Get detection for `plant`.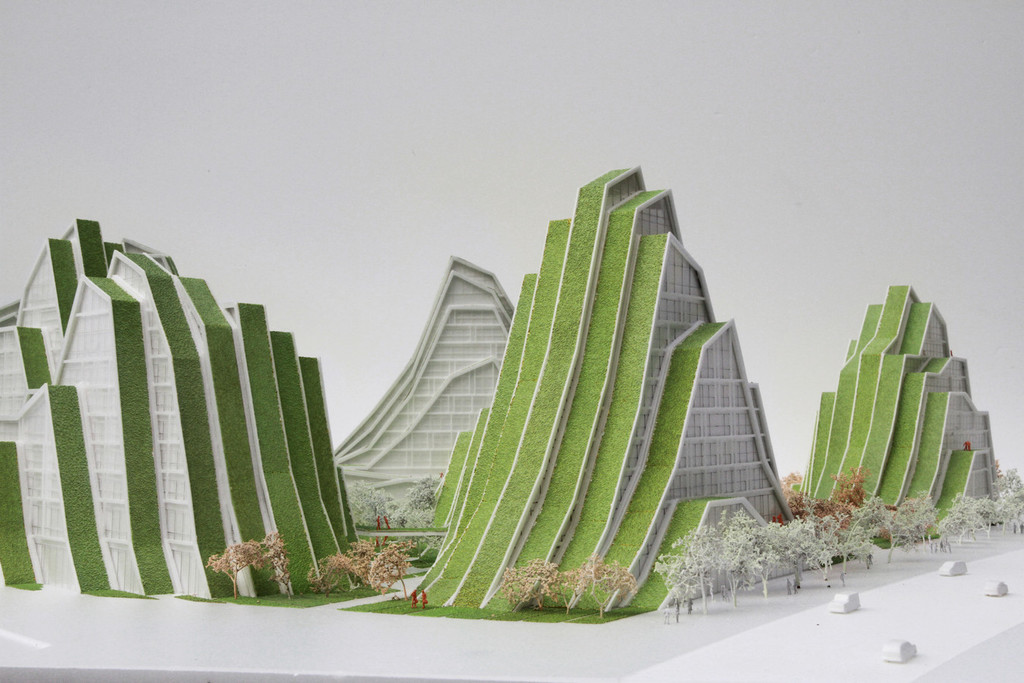
Detection: 555, 556, 601, 606.
